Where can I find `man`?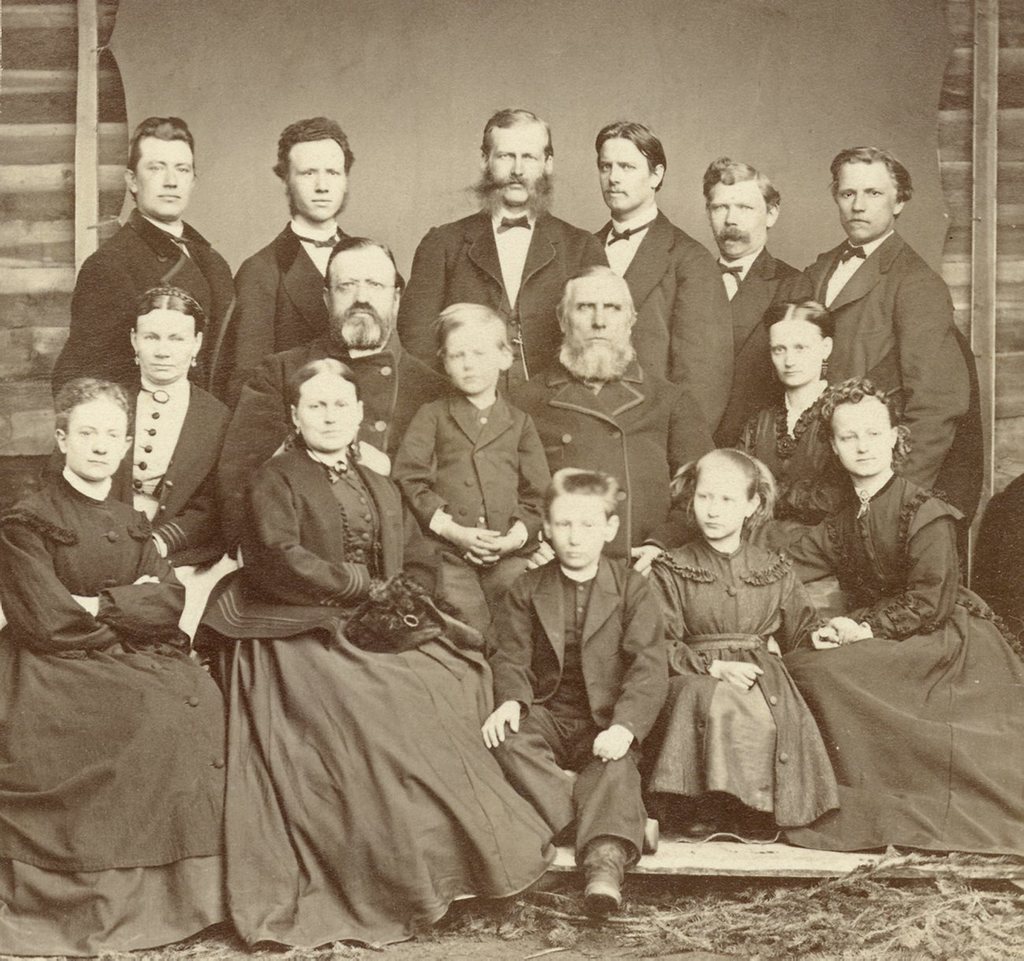
You can find it at 703 154 816 451.
